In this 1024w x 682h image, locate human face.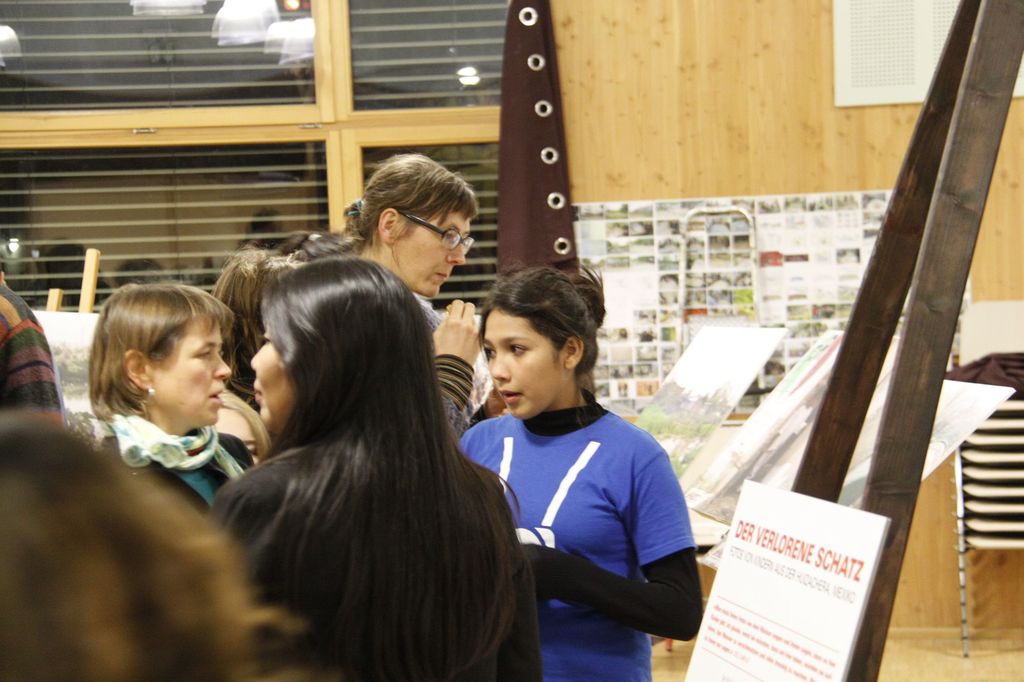
Bounding box: [152, 312, 231, 424].
